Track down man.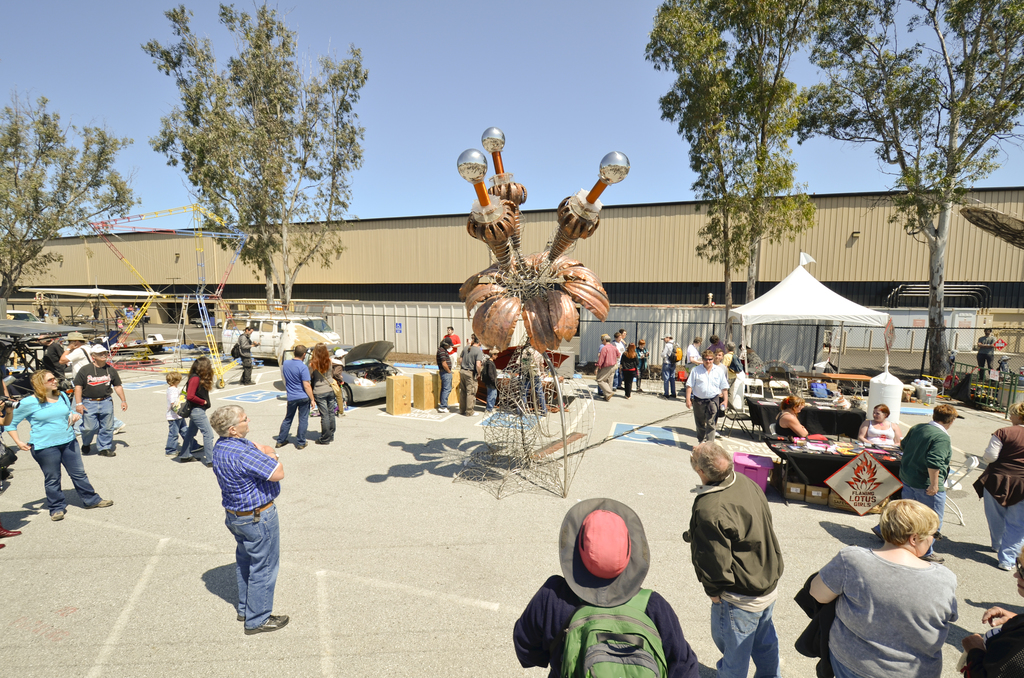
Tracked to box(442, 323, 463, 367).
